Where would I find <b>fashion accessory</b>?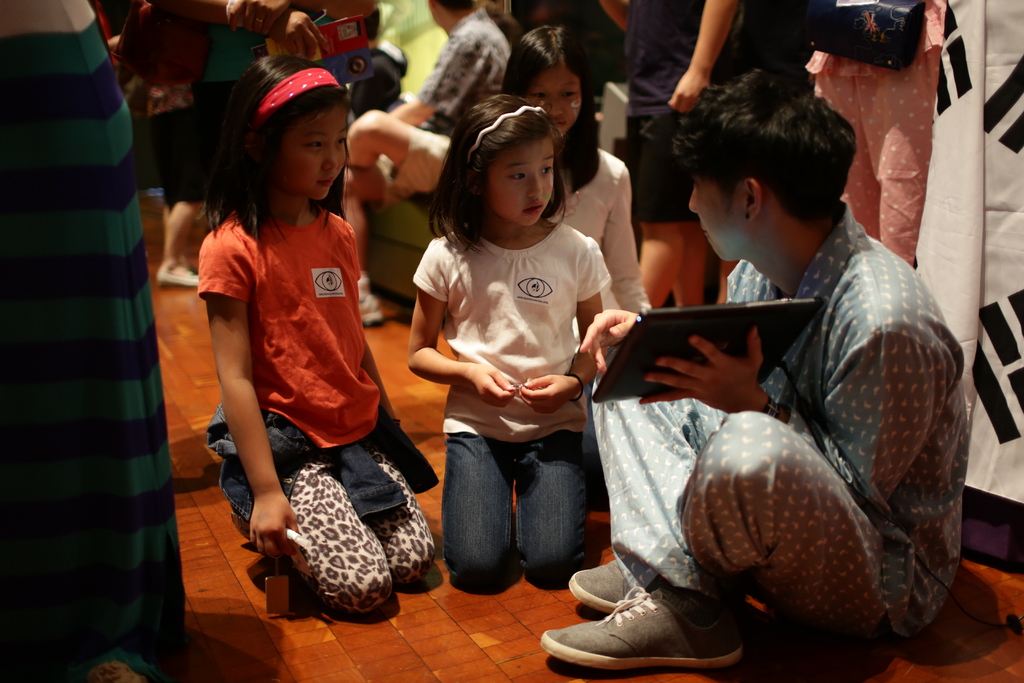
At region(539, 586, 751, 672).
